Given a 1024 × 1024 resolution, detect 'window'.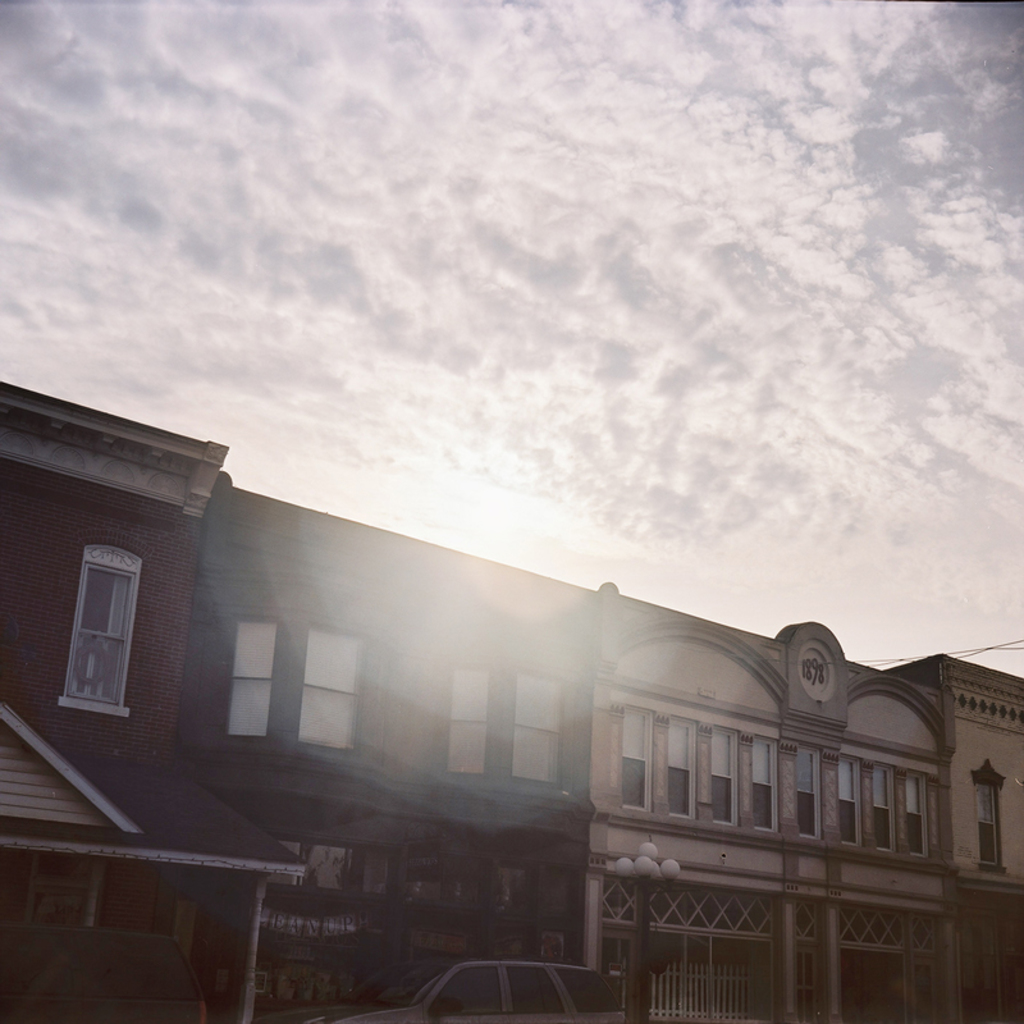
{"left": 837, "top": 760, "right": 859, "bottom": 842}.
